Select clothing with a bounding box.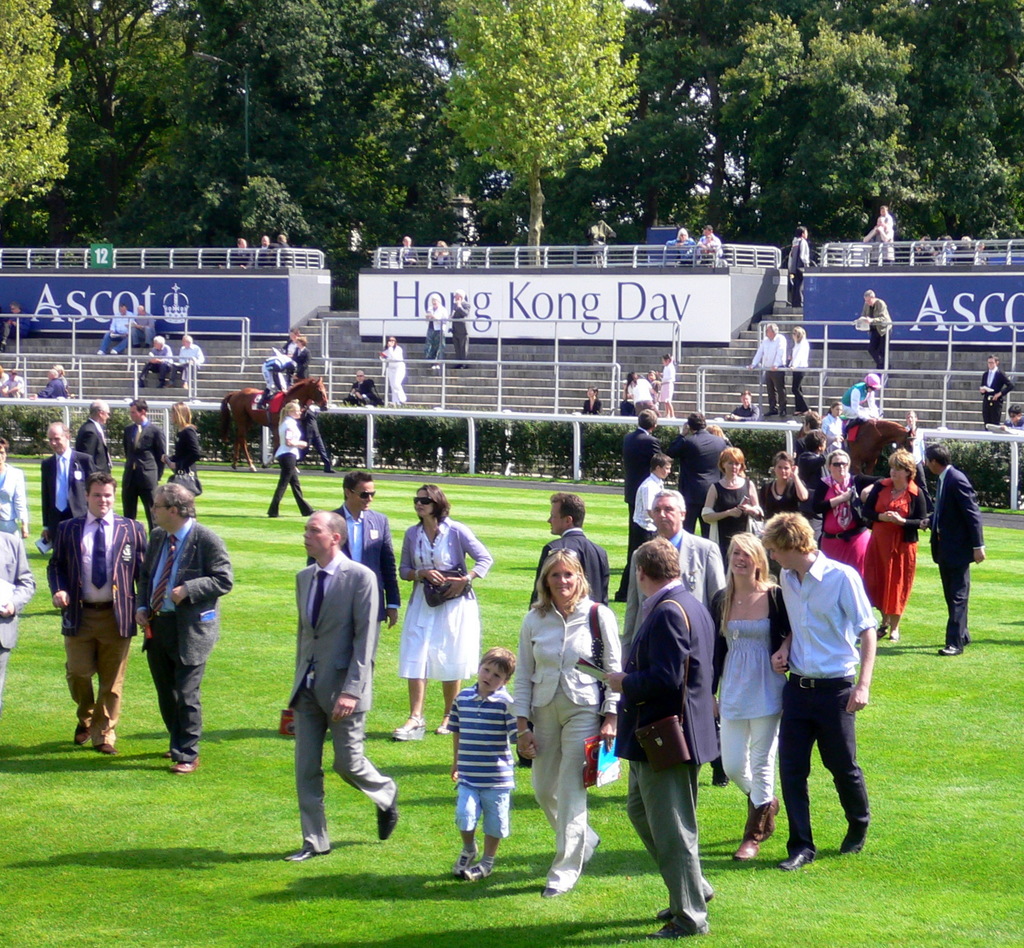
bbox=[390, 245, 417, 268].
